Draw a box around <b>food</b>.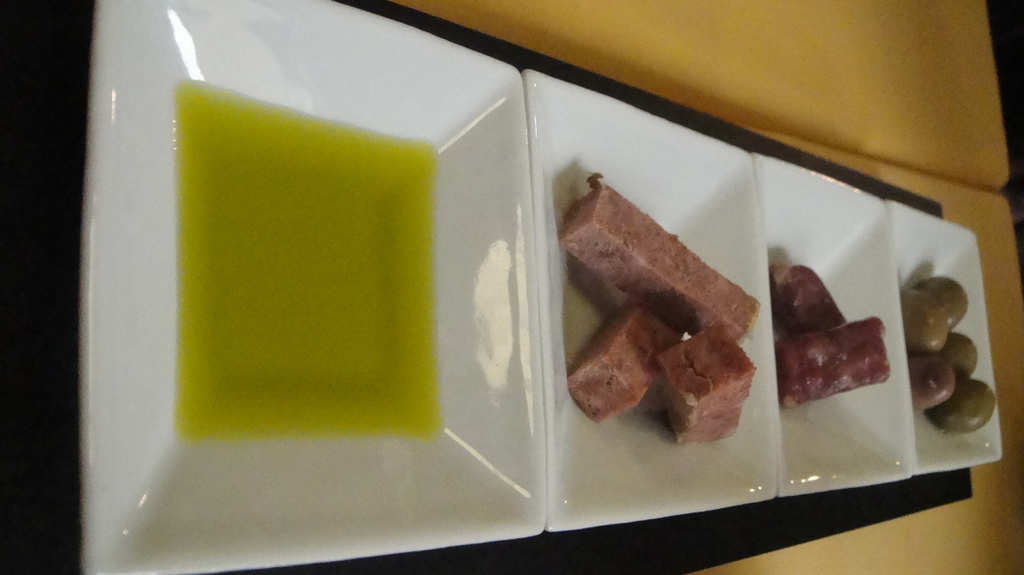
(774, 261, 896, 412).
